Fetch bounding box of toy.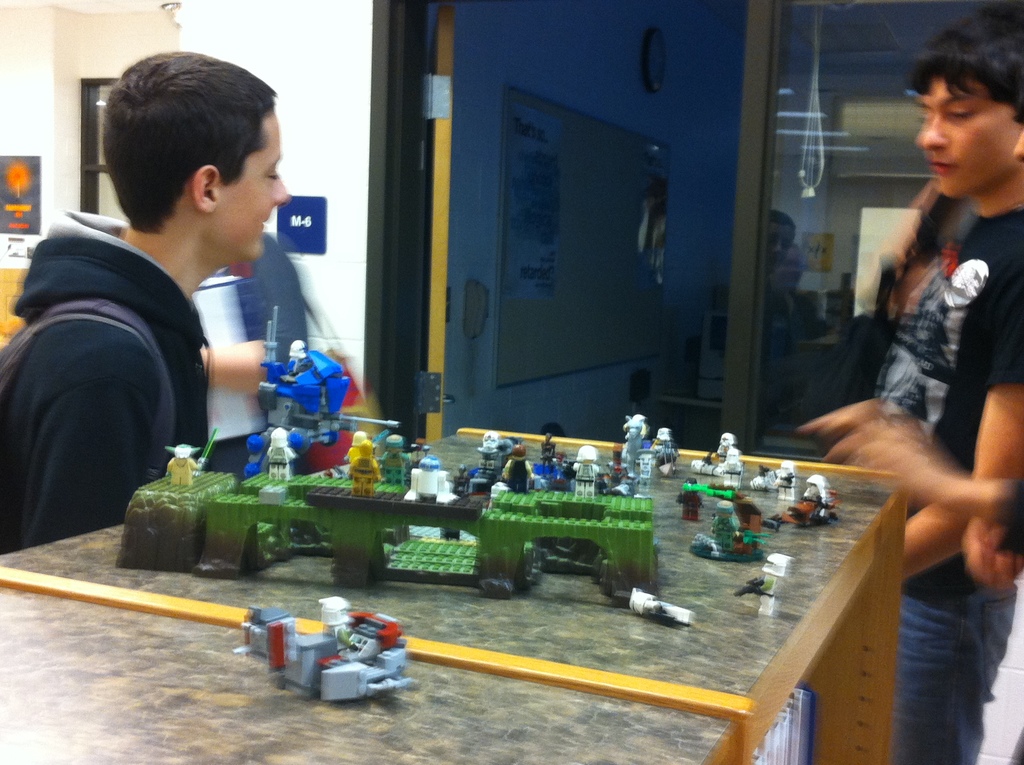
Bbox: region(380, 432, 414, 487).
